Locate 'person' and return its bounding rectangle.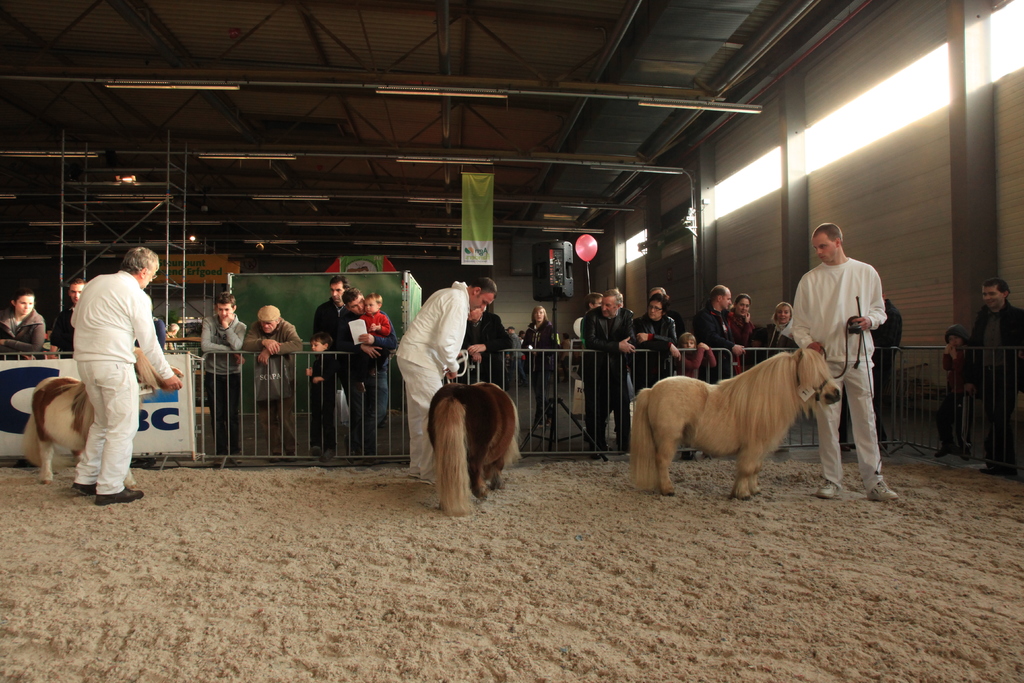
{"x1": 306, "y1": 334, "x2": 335, "y2": 454}.
